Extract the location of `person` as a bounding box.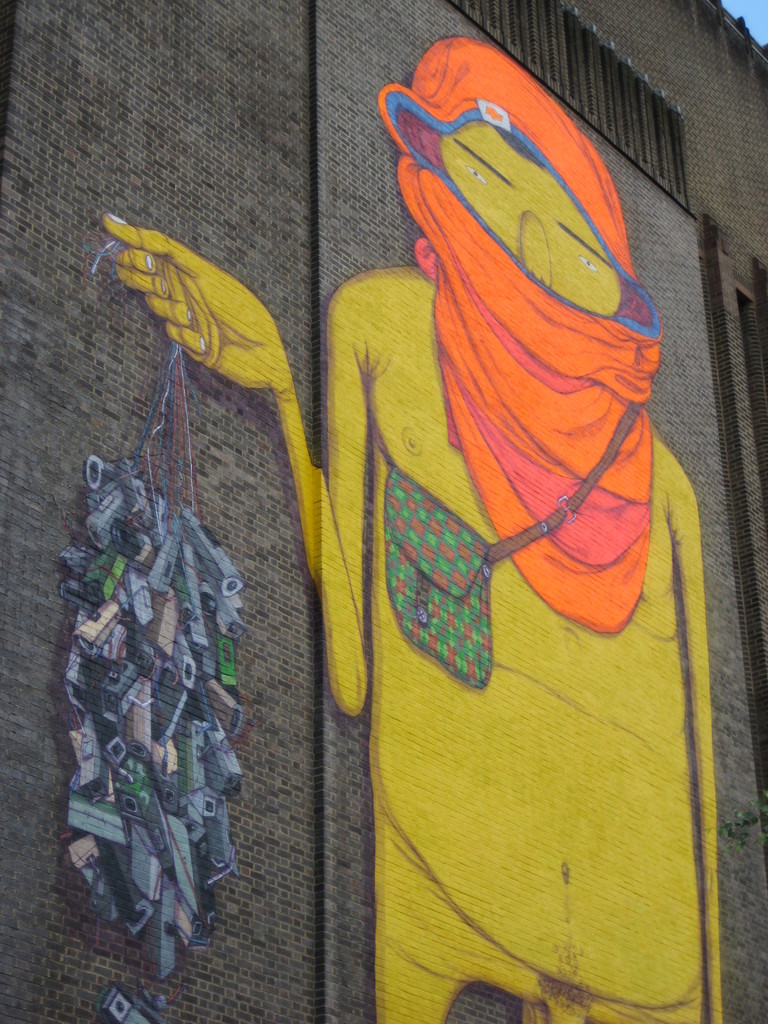
x1=97 y1=37 x2=723 y2=1023.
